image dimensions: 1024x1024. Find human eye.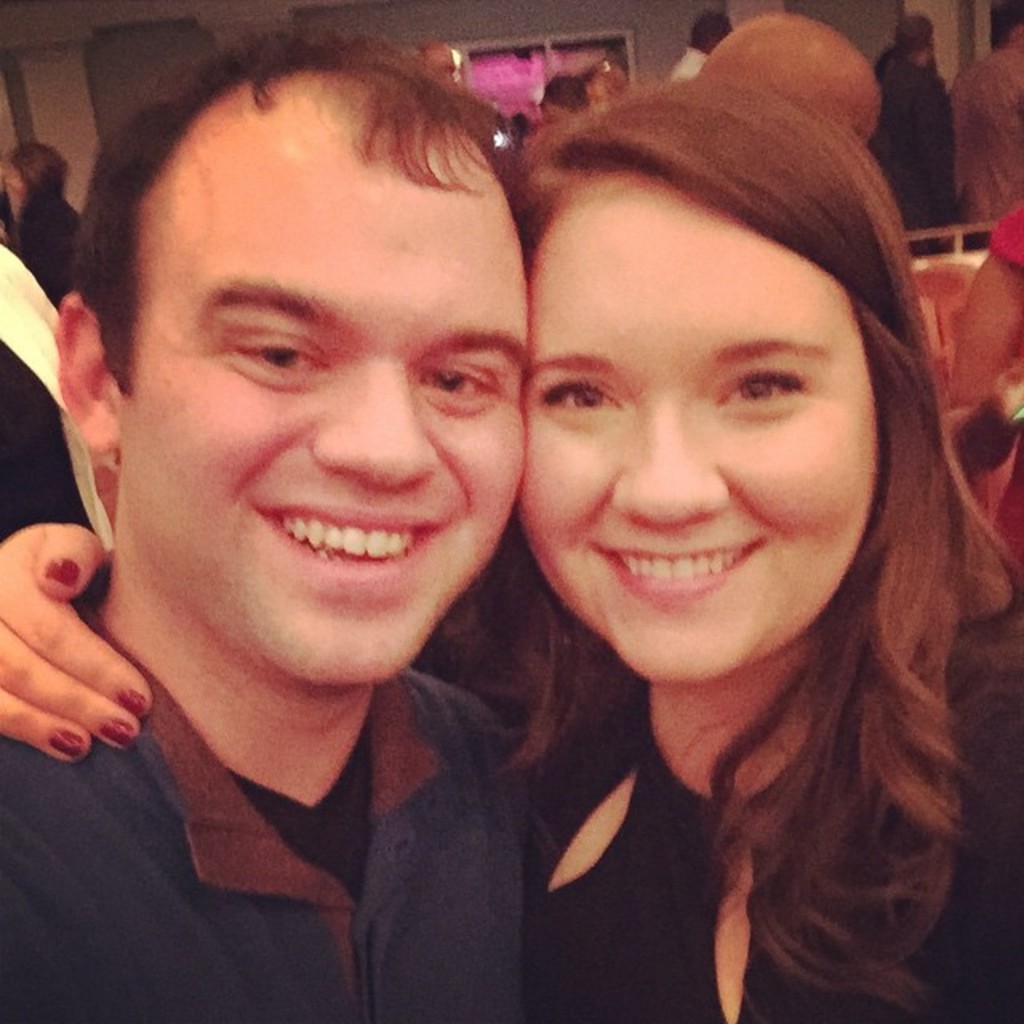
region(213, 328, 328, 381).
